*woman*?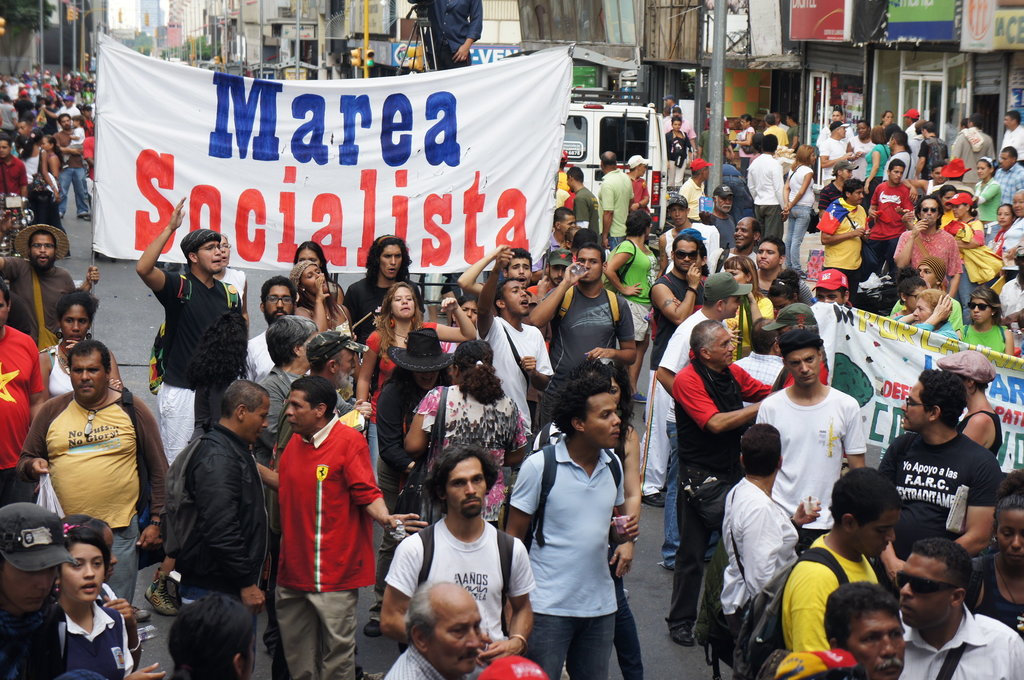
717:254:775:368
